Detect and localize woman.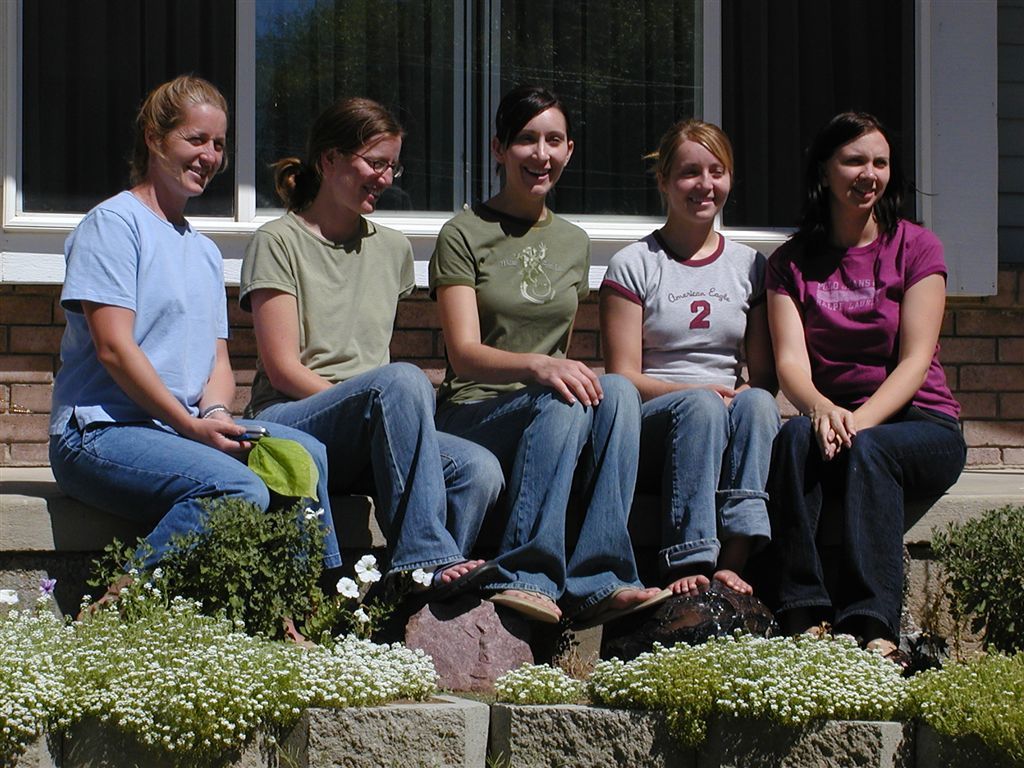
Localized at box(424, 81, 680, 632).
